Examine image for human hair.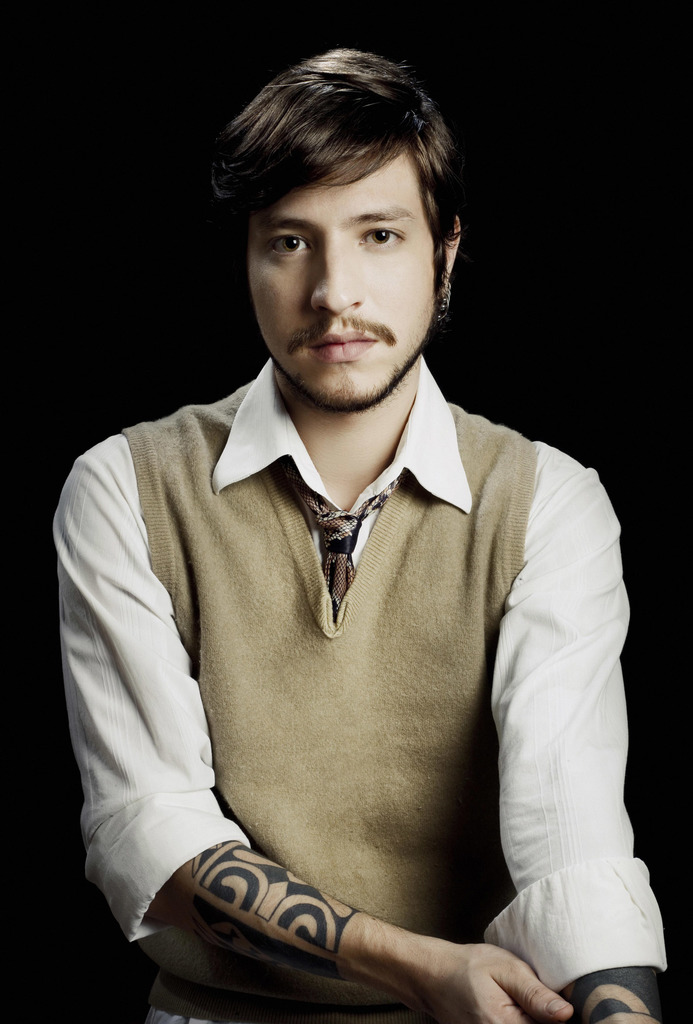
Examination result: l=202, t=42, r=481, b=353.
